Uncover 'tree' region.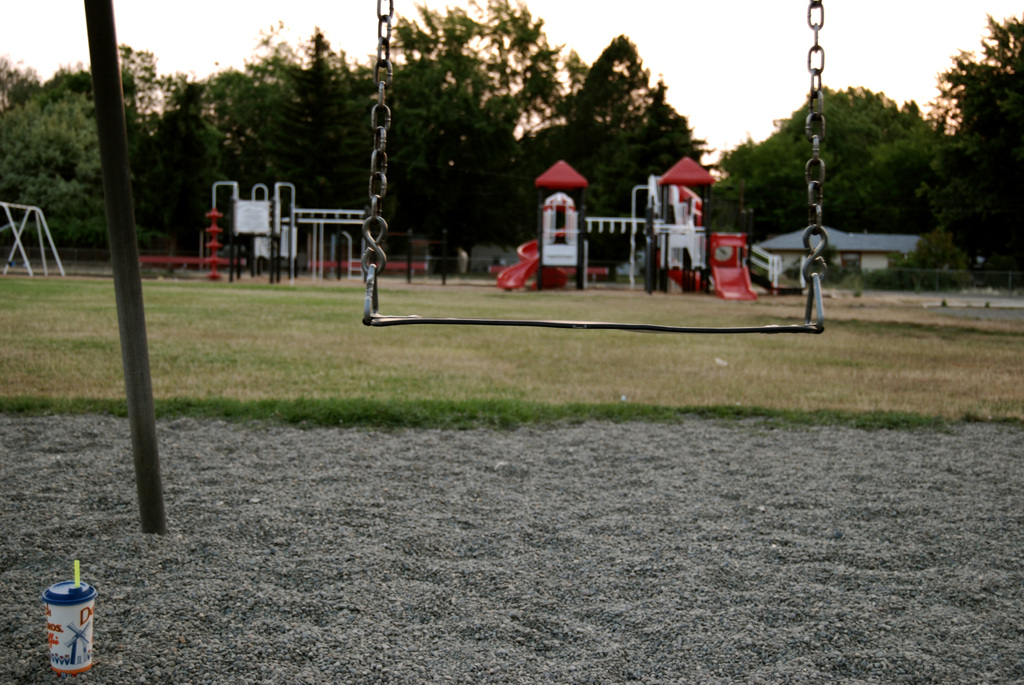
Uncovered: [216,22,397,232].
